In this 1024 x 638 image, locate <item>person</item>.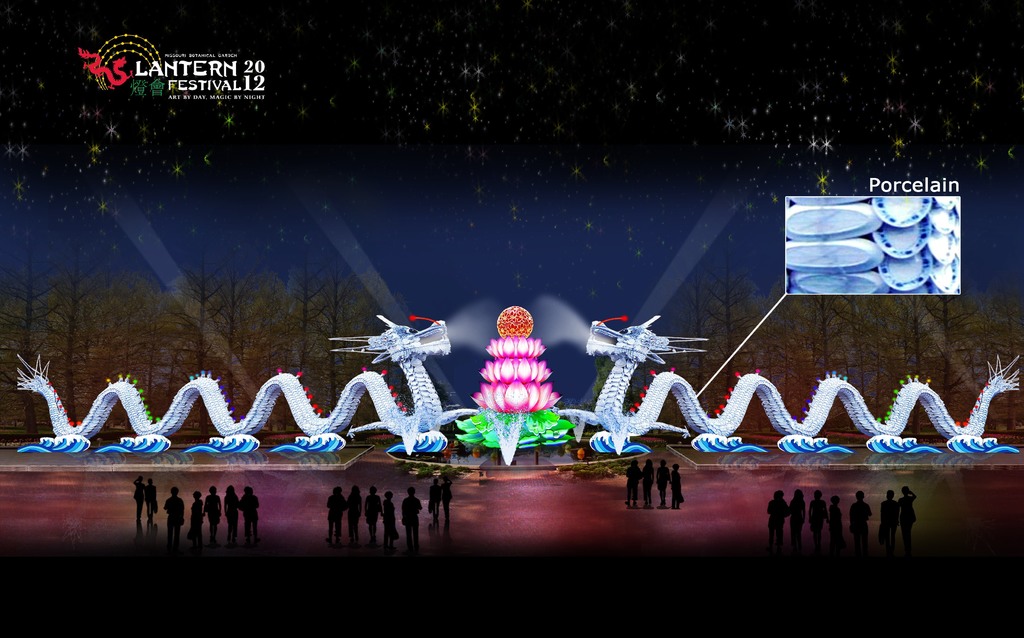
Bounding box: [x1=164, y1=487, x2=188, y2=548].
